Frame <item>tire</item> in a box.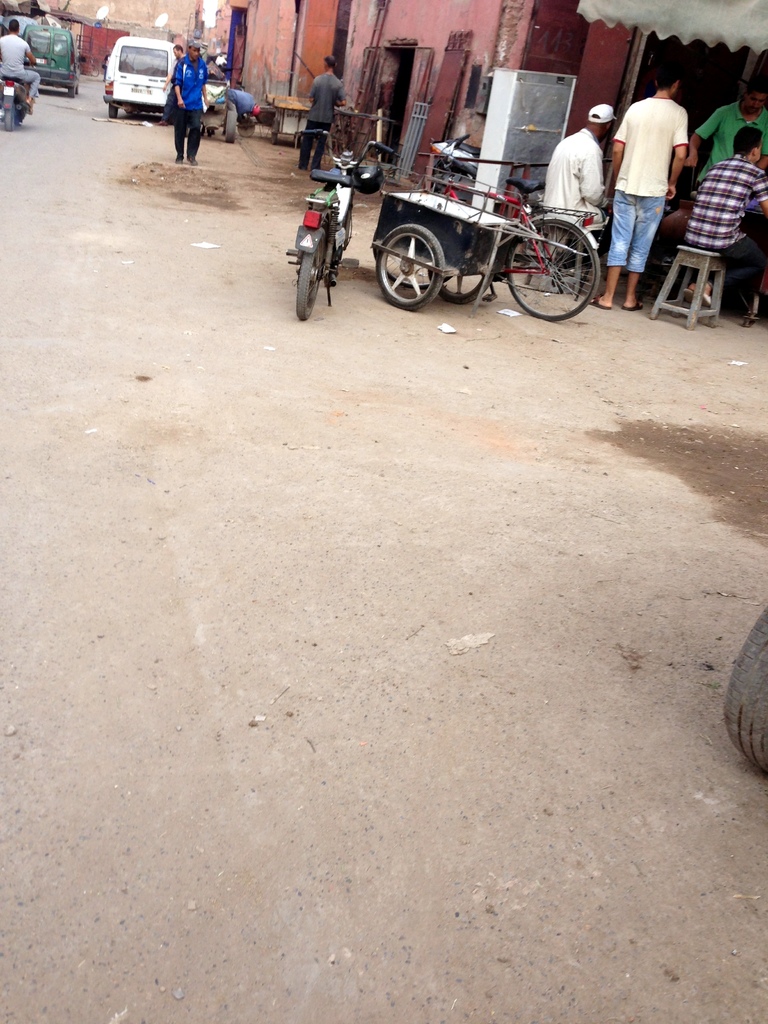
bbox=[108, 104, 118, 116].
